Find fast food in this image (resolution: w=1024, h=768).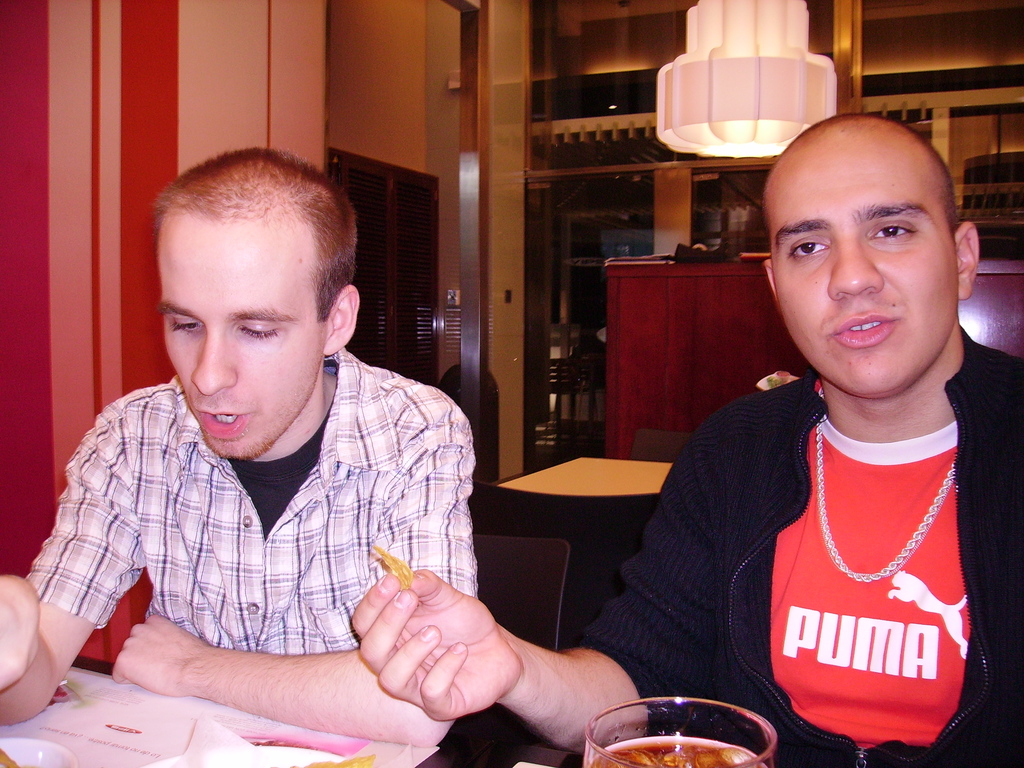
(372,539,412,588).
